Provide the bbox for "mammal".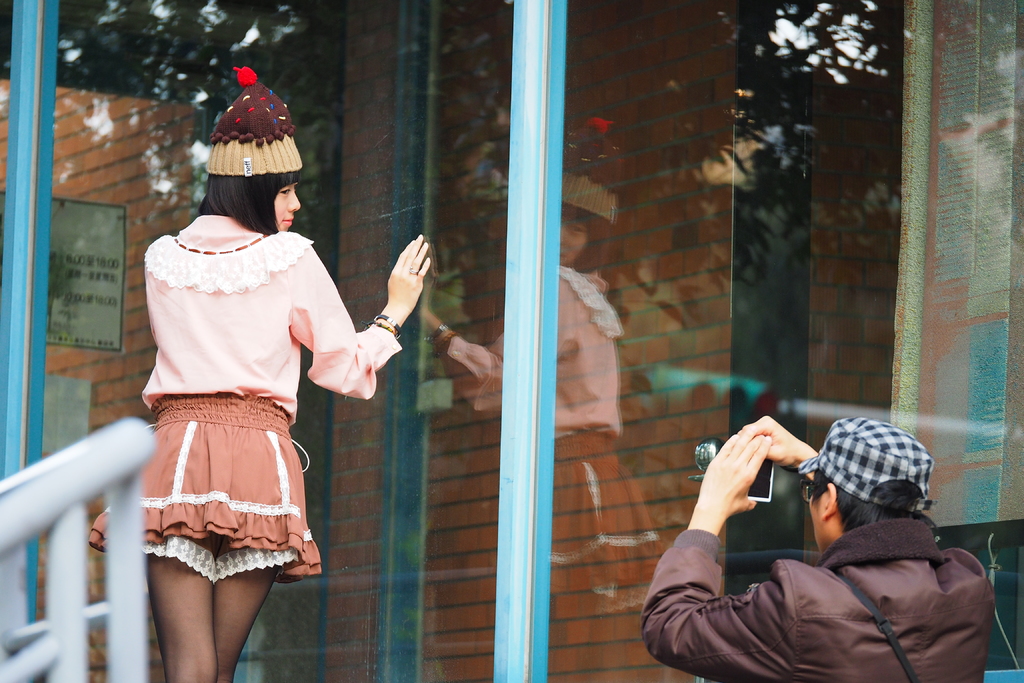
{"x1": 85, "y1": 62, "x2": 439, "y2": 682}.
